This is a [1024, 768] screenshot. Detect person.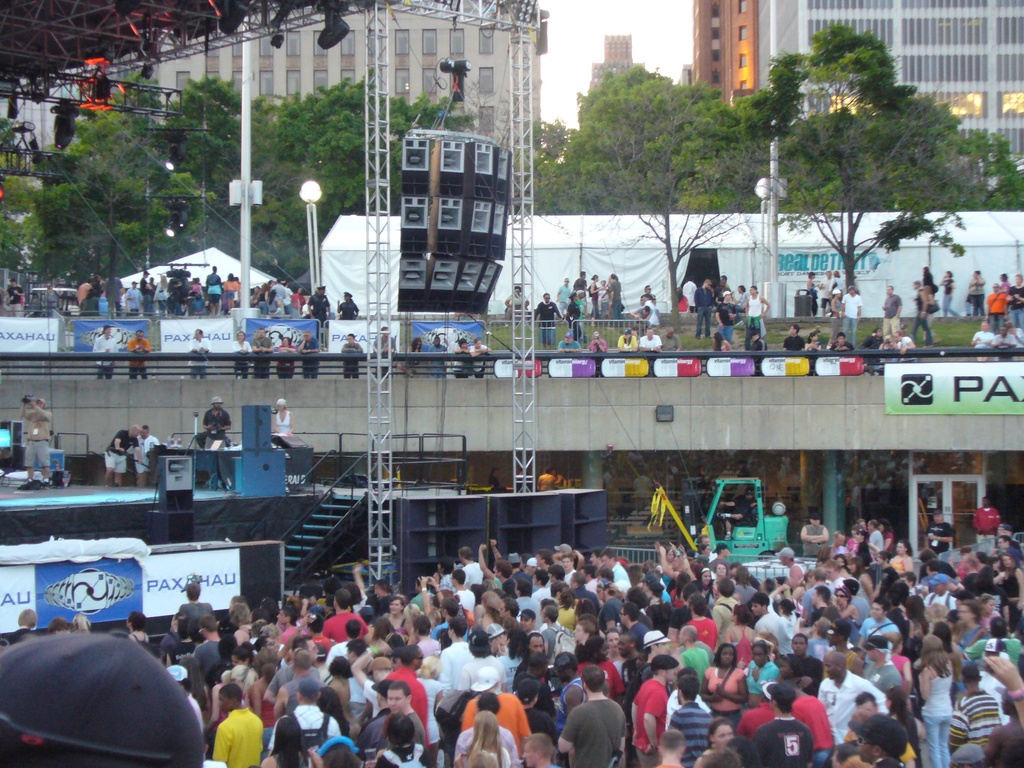
region(406, 335, 424, 365).
